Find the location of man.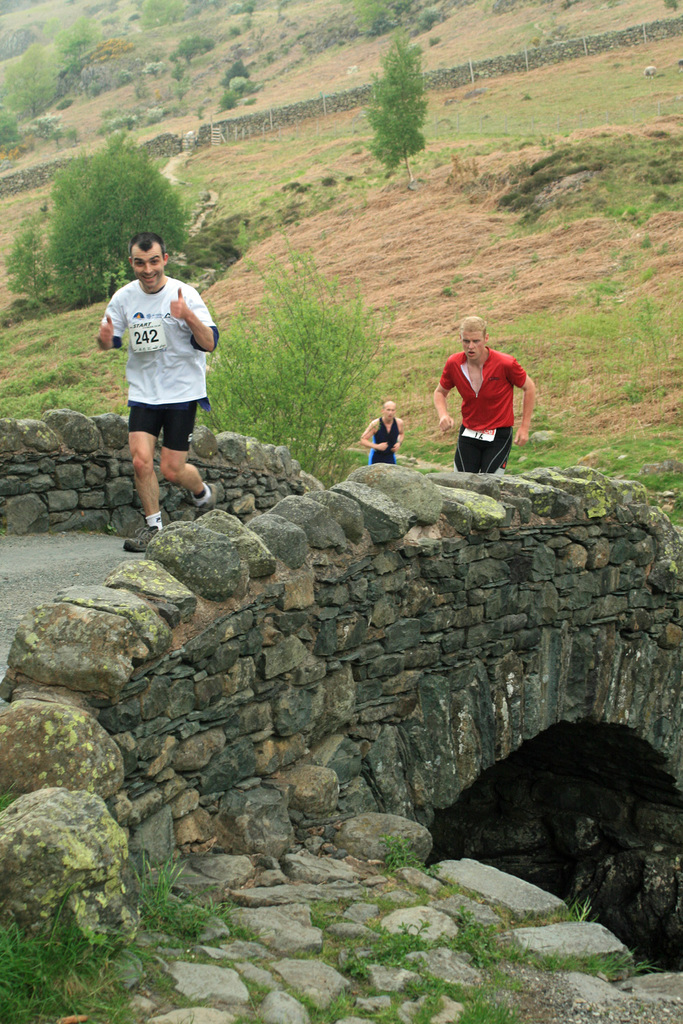
Location: box=[358, 401, 406, 465].
